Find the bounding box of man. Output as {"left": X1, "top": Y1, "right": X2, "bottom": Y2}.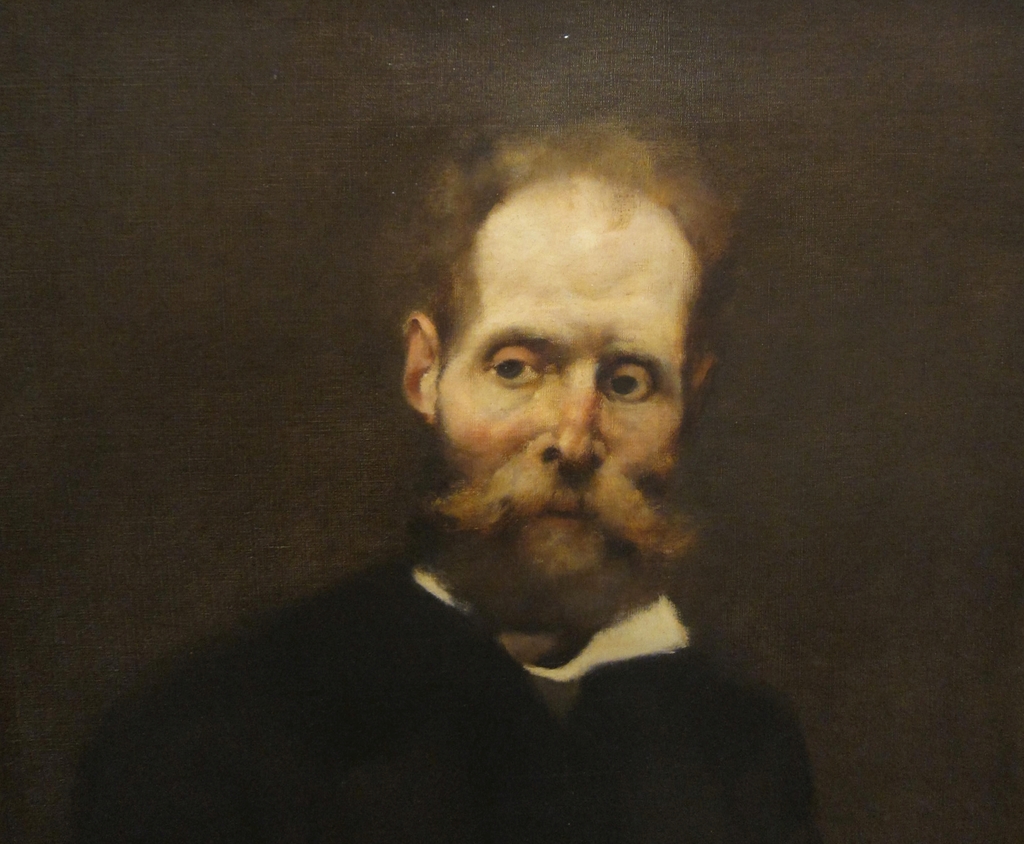
{"left": 74, "top": 117, "right": 826, "bottom": 843}.
